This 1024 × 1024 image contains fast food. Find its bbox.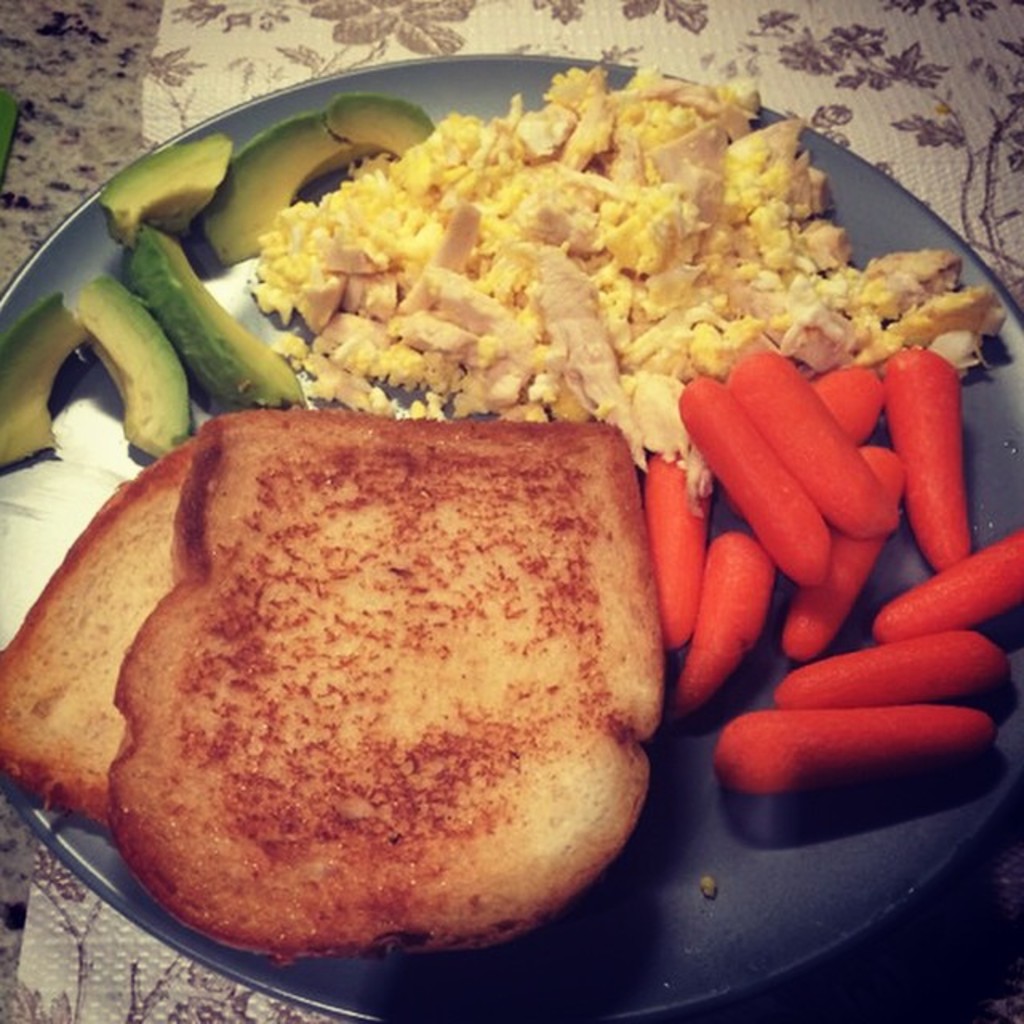
[0, 405, 669, 968].
